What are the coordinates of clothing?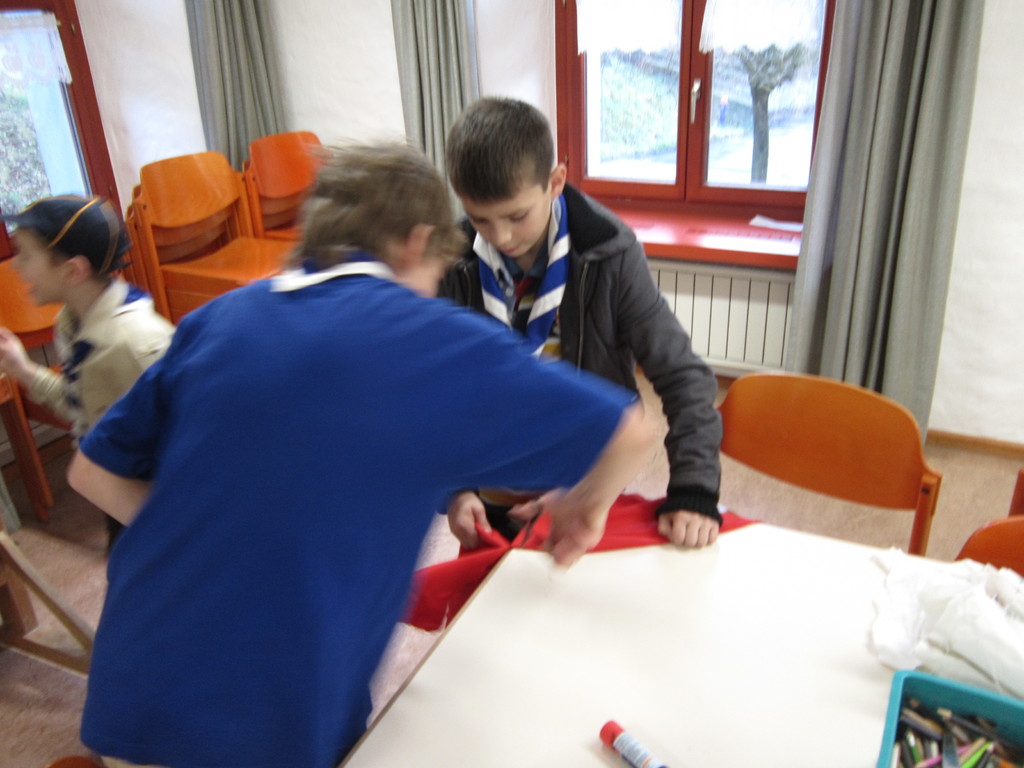
BBox(28, 270, 176, 541).
